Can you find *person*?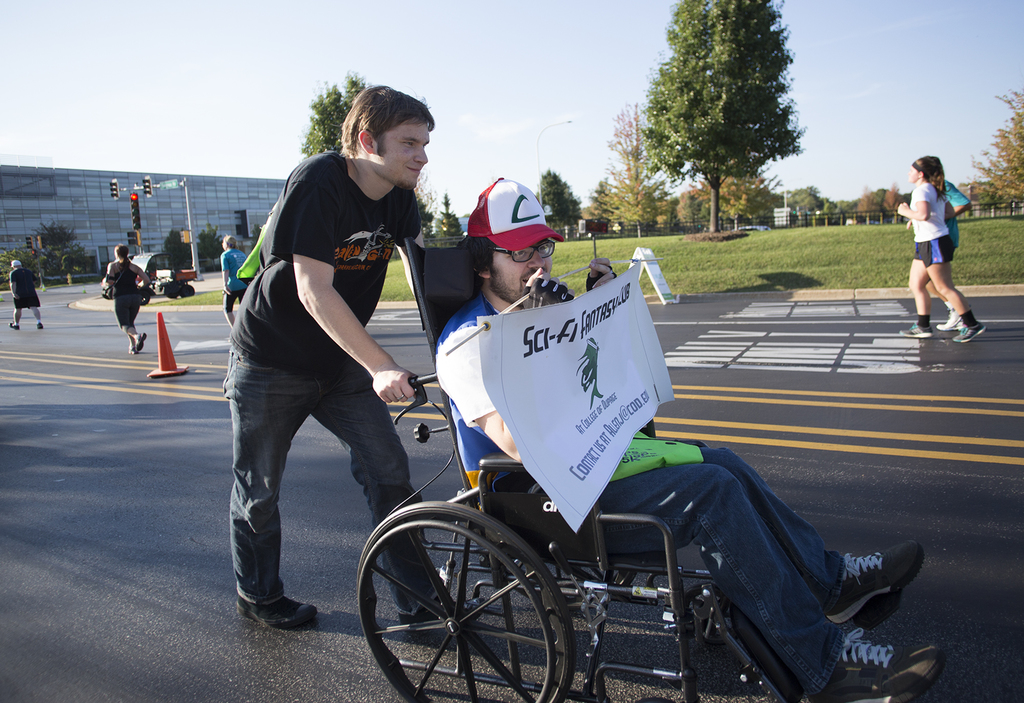
Yes, bounding box: 929,155,972,329.
